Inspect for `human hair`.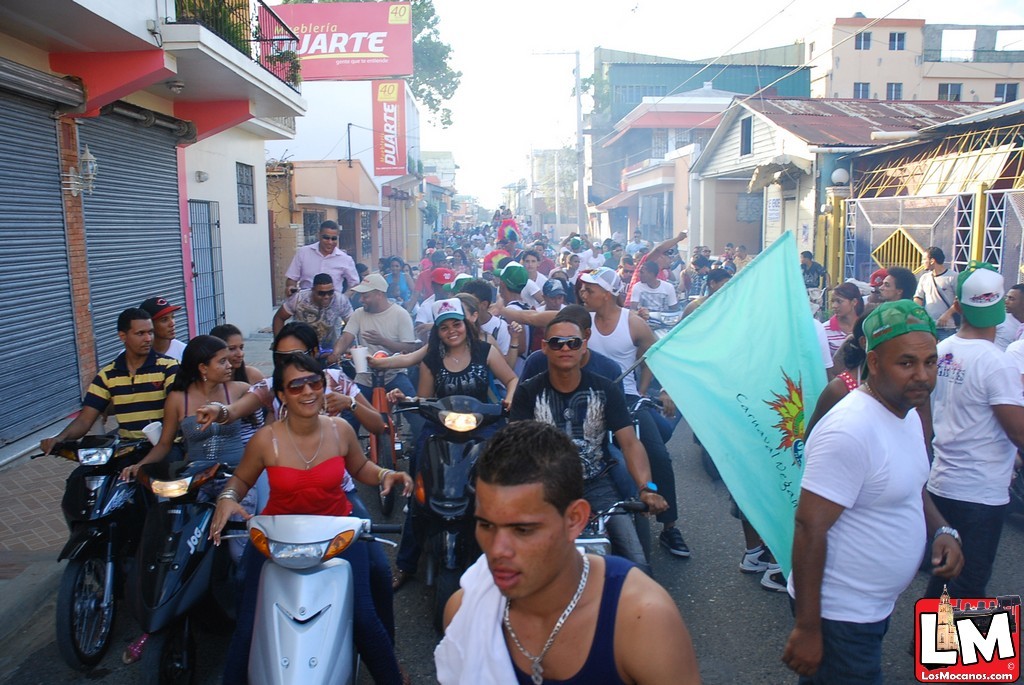
Inspection: l=116, t=305, r=149, b=338.
